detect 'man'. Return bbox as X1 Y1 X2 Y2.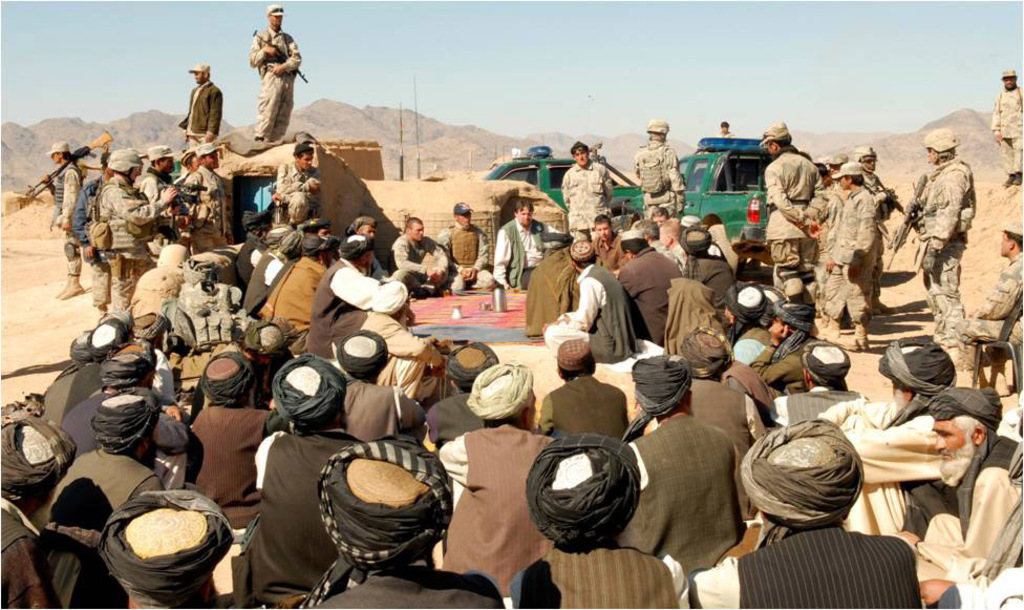
720 117 738 140.
